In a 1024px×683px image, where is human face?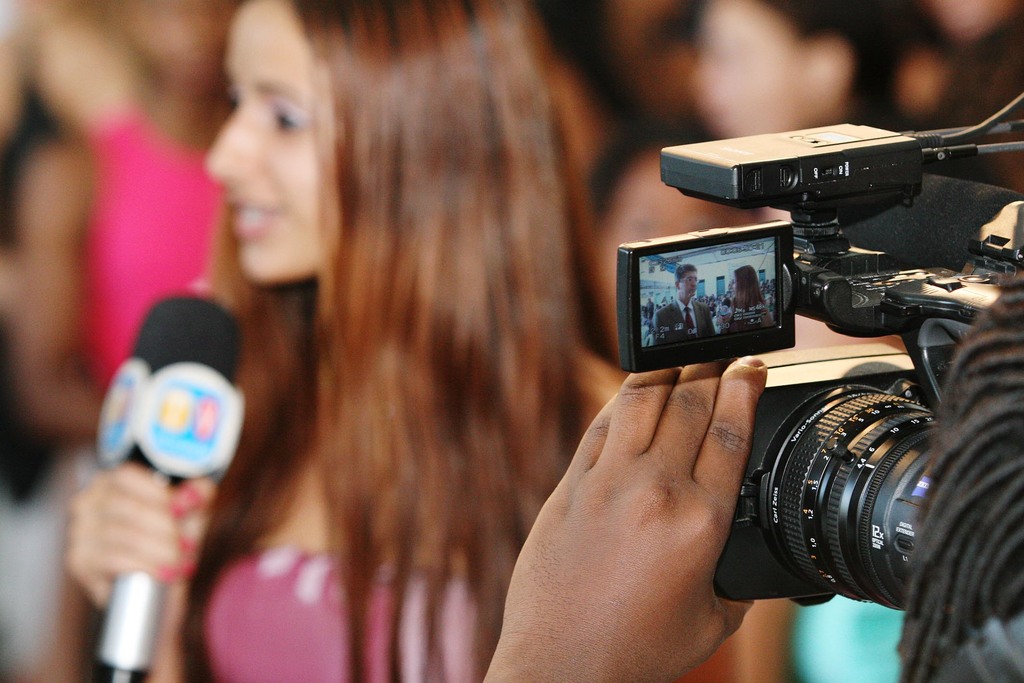
[673,265,700,299].
